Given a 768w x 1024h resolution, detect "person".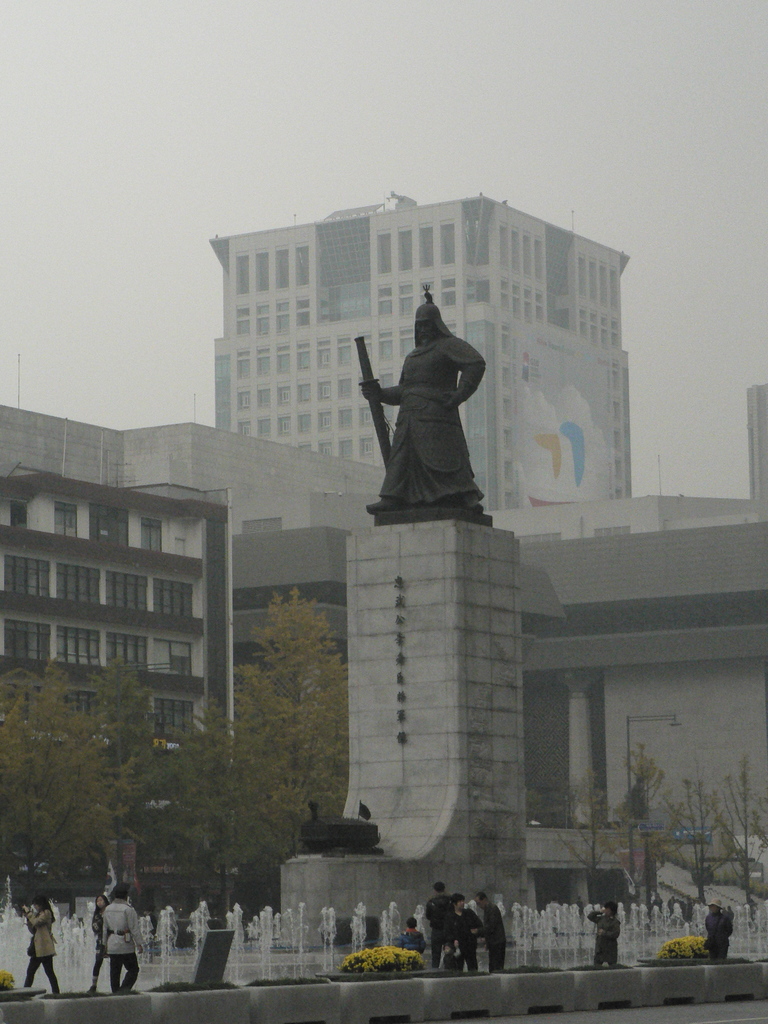
select_region(584, 898, 623, 967).
